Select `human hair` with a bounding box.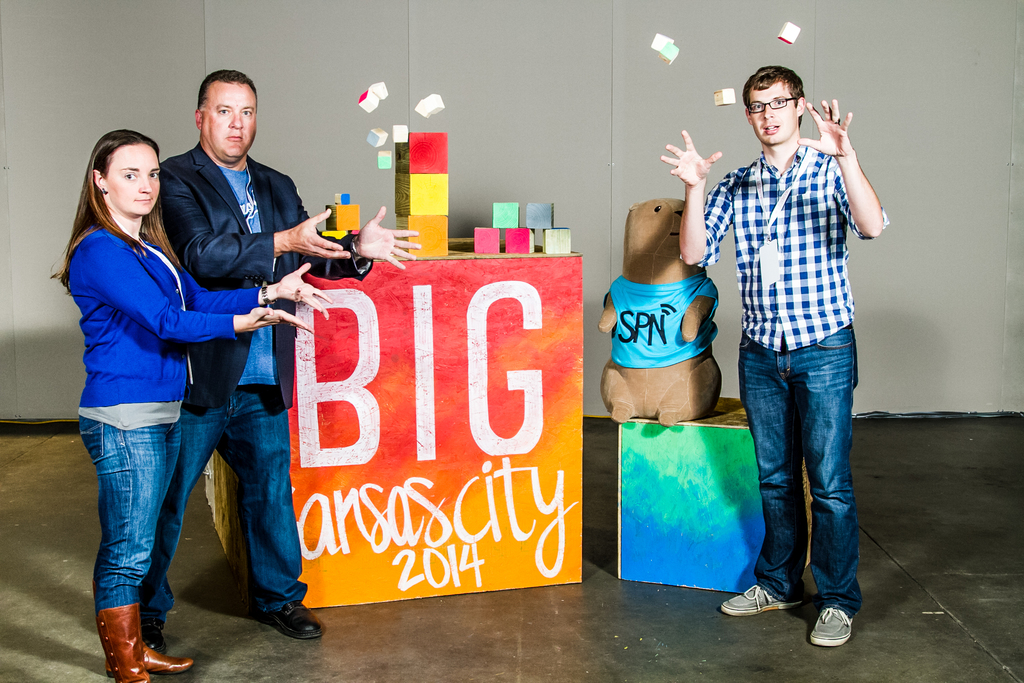
746:68:806:129.
